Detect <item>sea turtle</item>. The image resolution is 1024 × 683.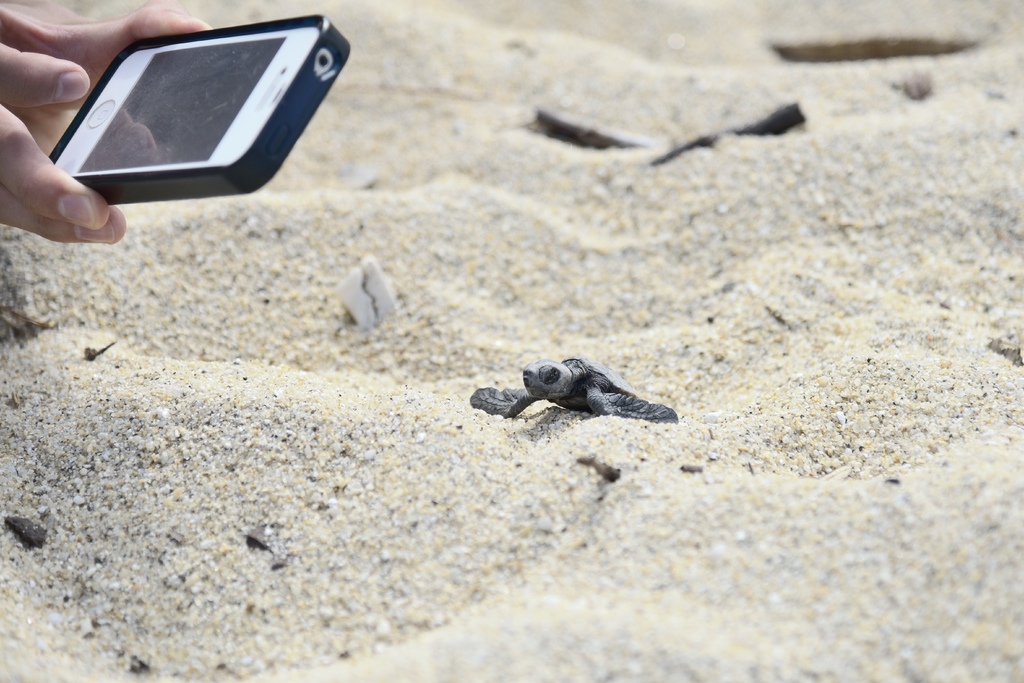
pyautogui.locateOnScreen(467, 358, 683, 424).
